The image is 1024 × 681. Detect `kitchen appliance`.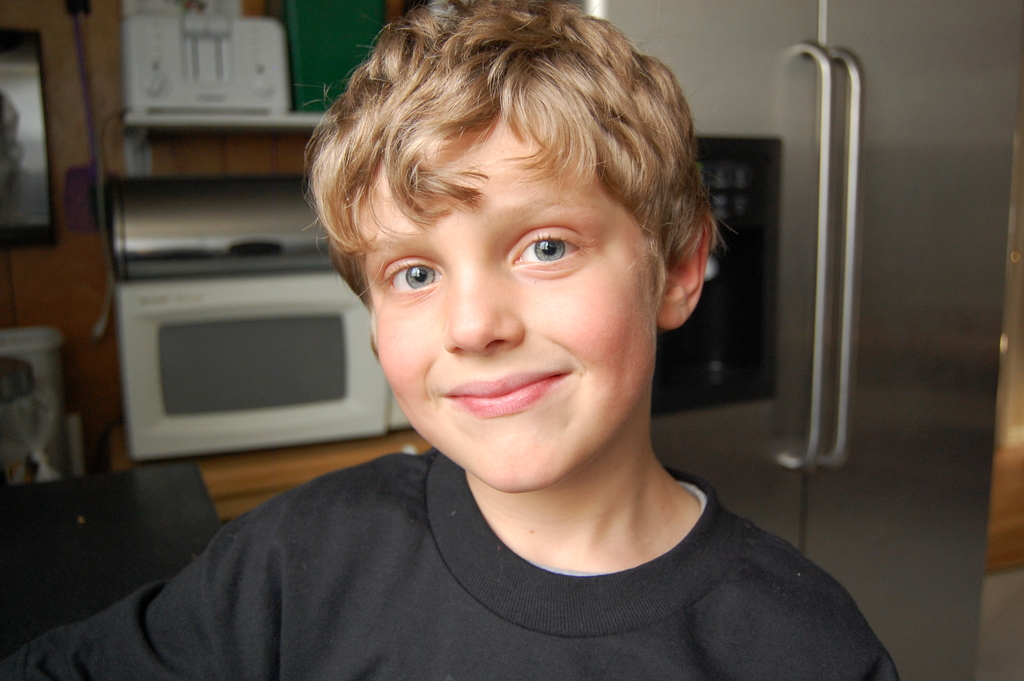
Detection: (116, 188, 348, 271).
